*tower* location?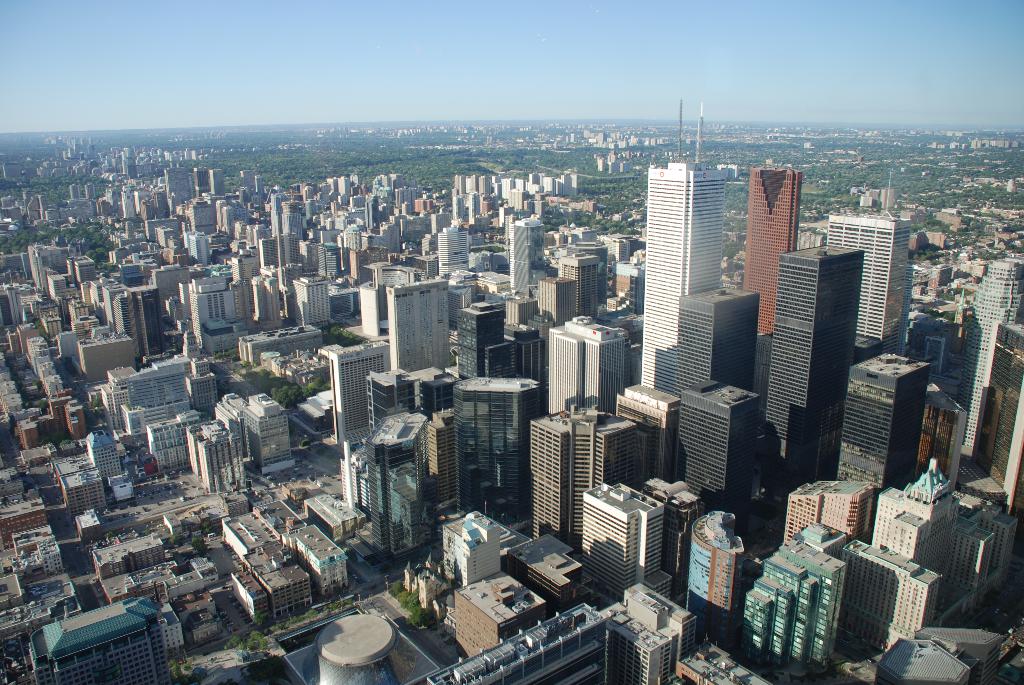
[x1=595, y1=580, x2=692, y2=684]
